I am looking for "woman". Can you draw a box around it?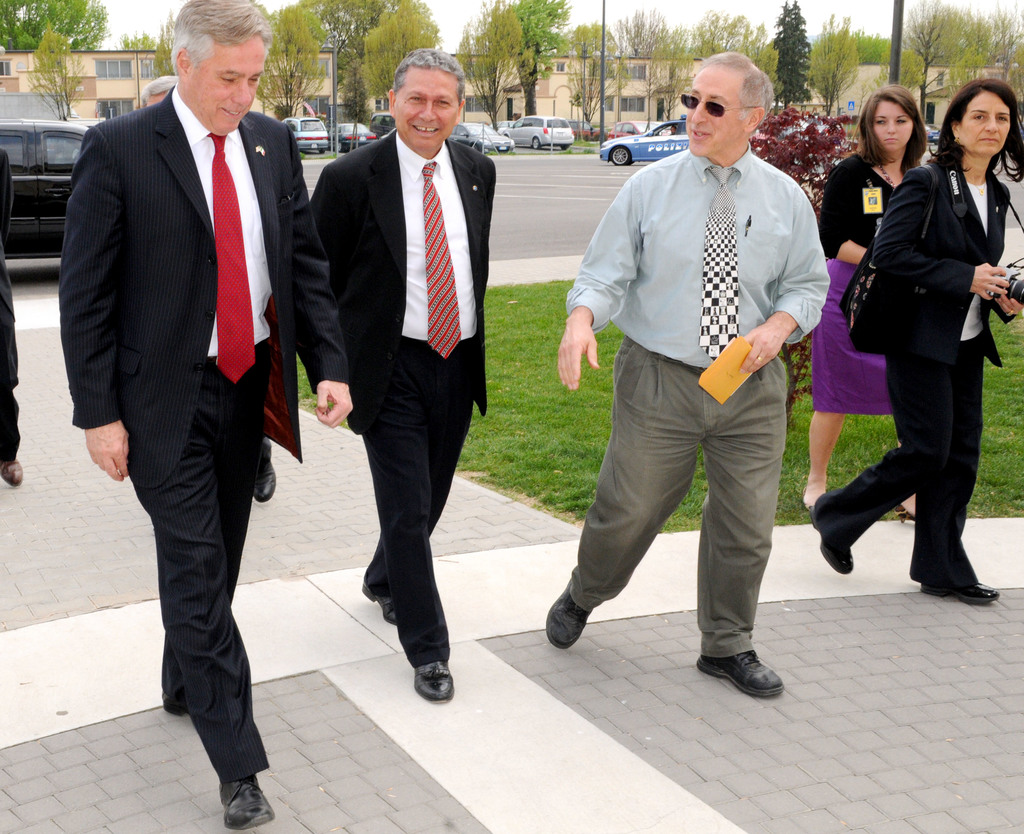
Sure, the bounding box is box(795, 84, 929, 521).
